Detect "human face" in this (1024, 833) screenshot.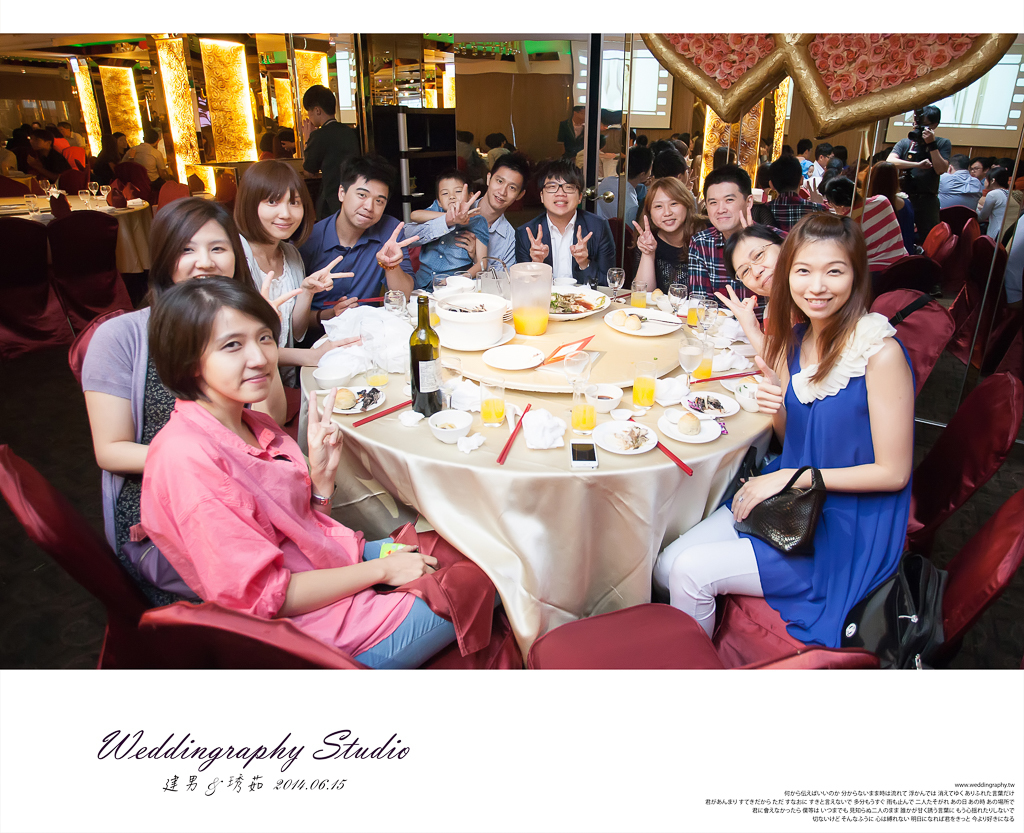
Detection: region(206, 303, 276, 399).
